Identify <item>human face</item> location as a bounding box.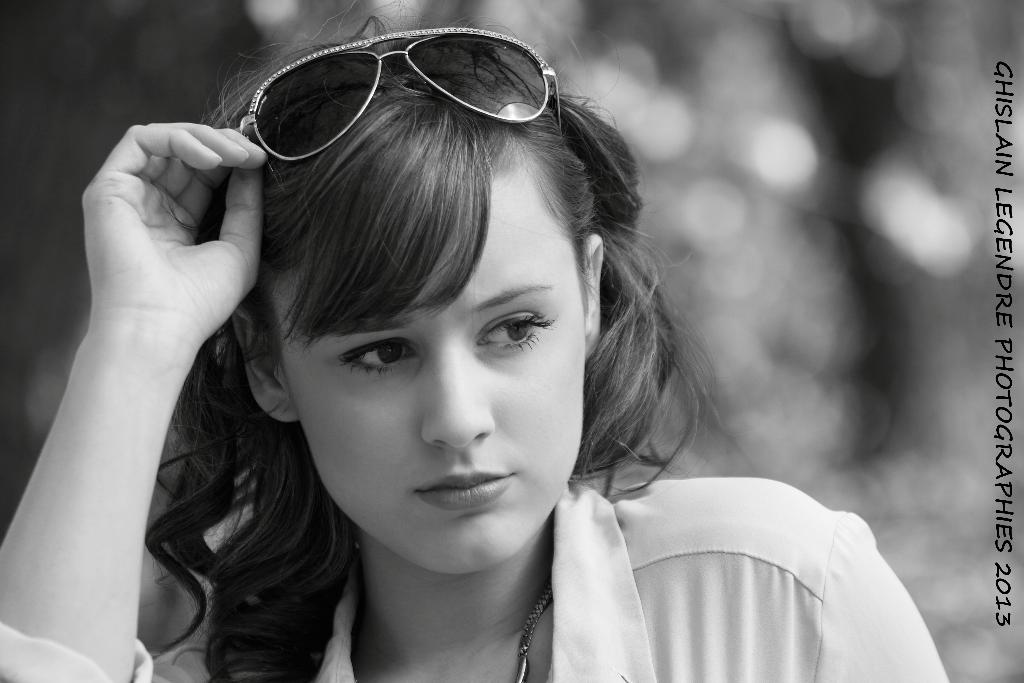
l=294, t=161, r=586, b=576.
